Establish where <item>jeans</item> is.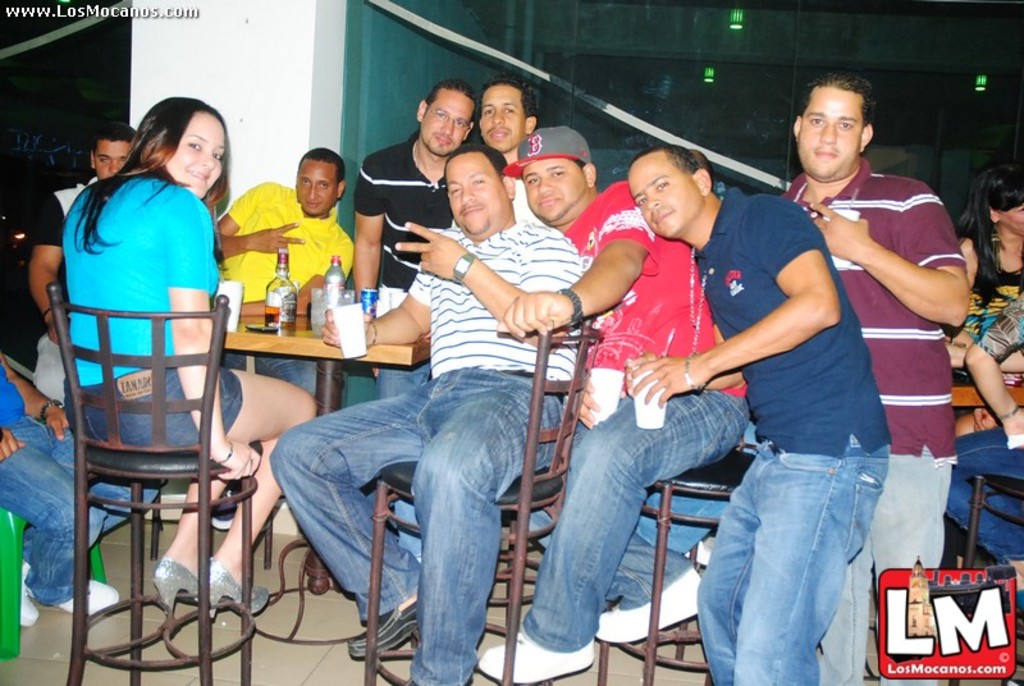
Established at box=[225, 352, 316, 395].
